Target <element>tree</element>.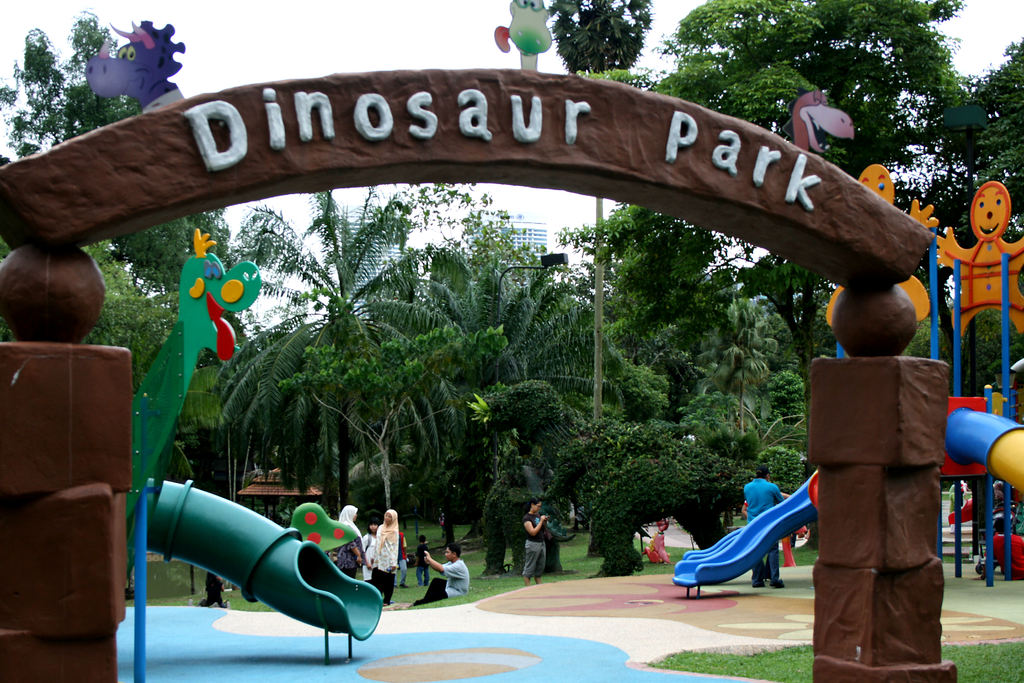
Target region: pyautogui.locateOnScreen(402, 244, 623, 548).
